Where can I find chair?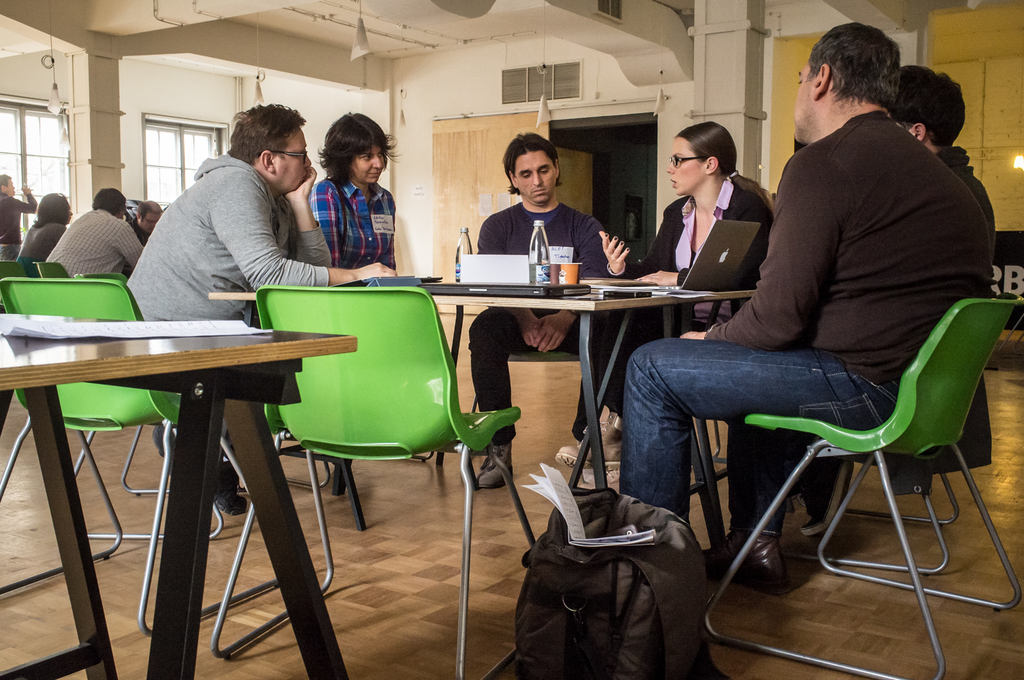
You can find it at 774 294 1023 576.
